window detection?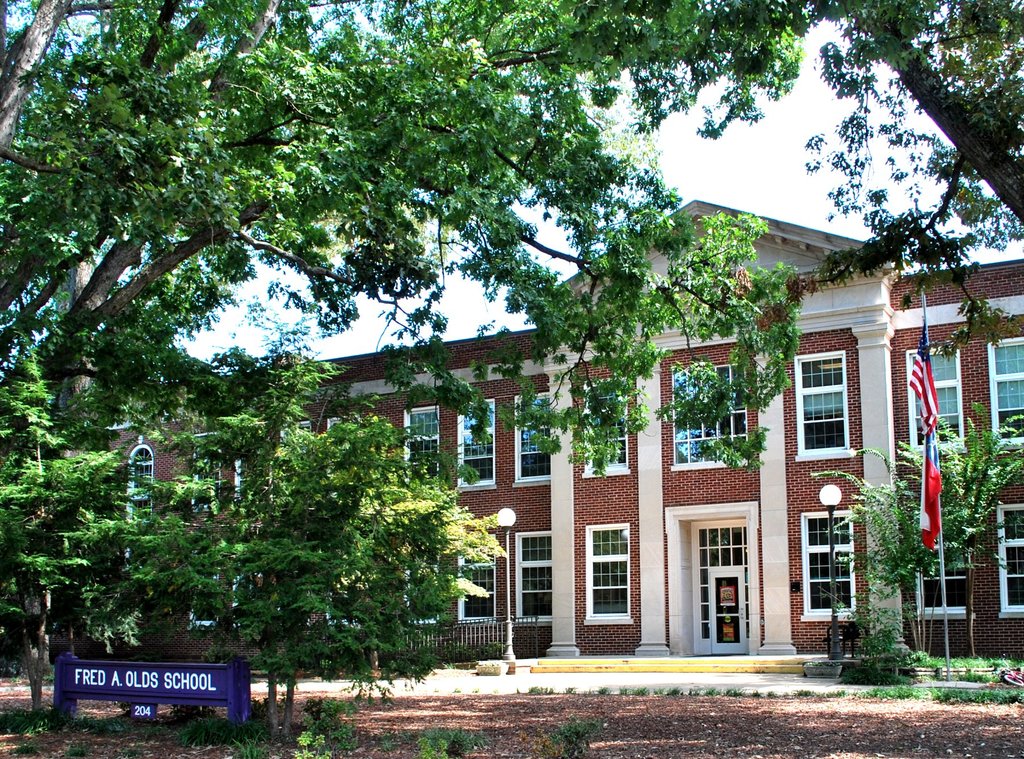
box(792, 355, 858, 459)
